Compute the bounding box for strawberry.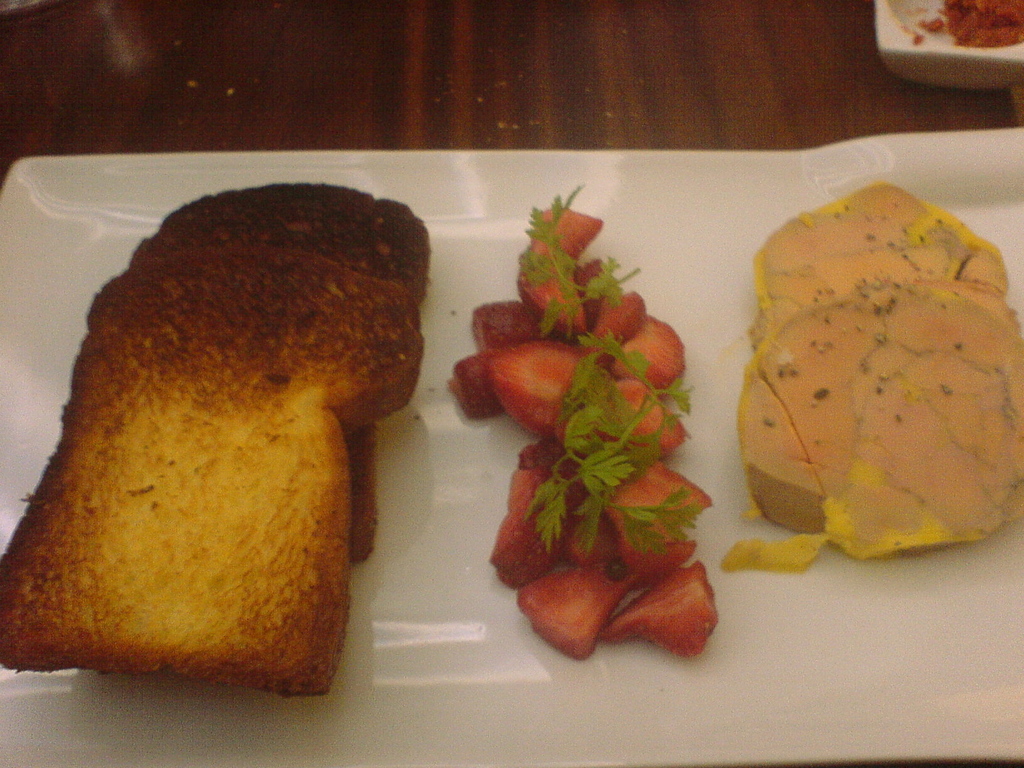
<box>568,496,620,566</box>.
